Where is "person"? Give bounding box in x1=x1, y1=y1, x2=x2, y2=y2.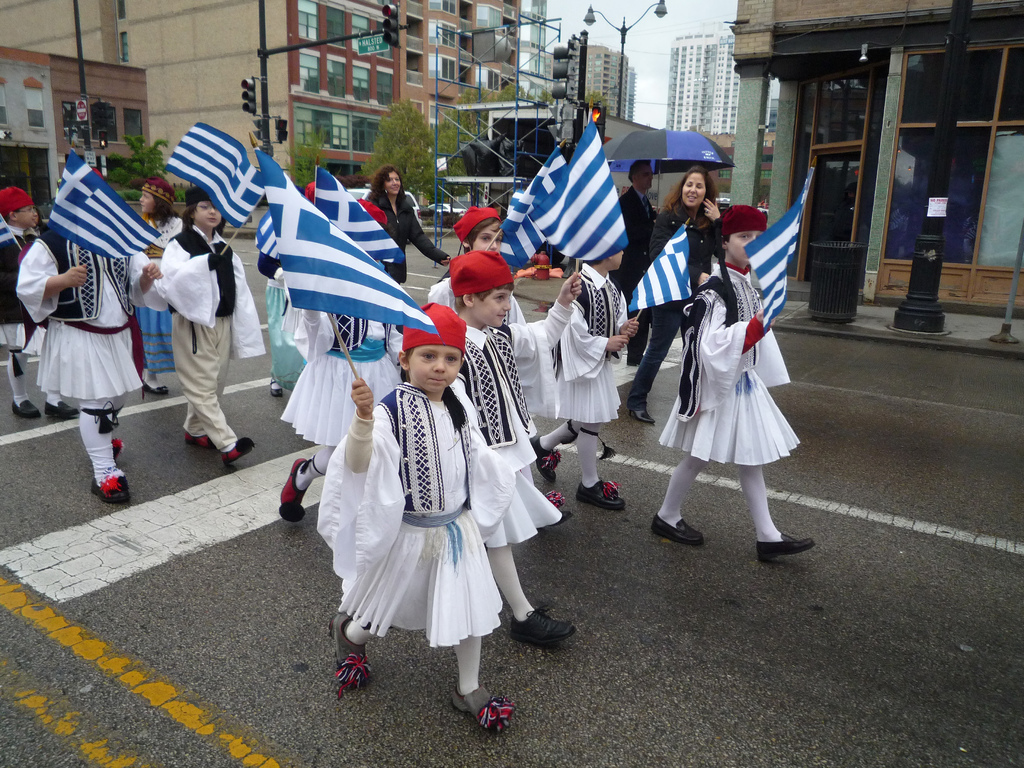
x1=616, y1=163, x2=661, y2=298.
